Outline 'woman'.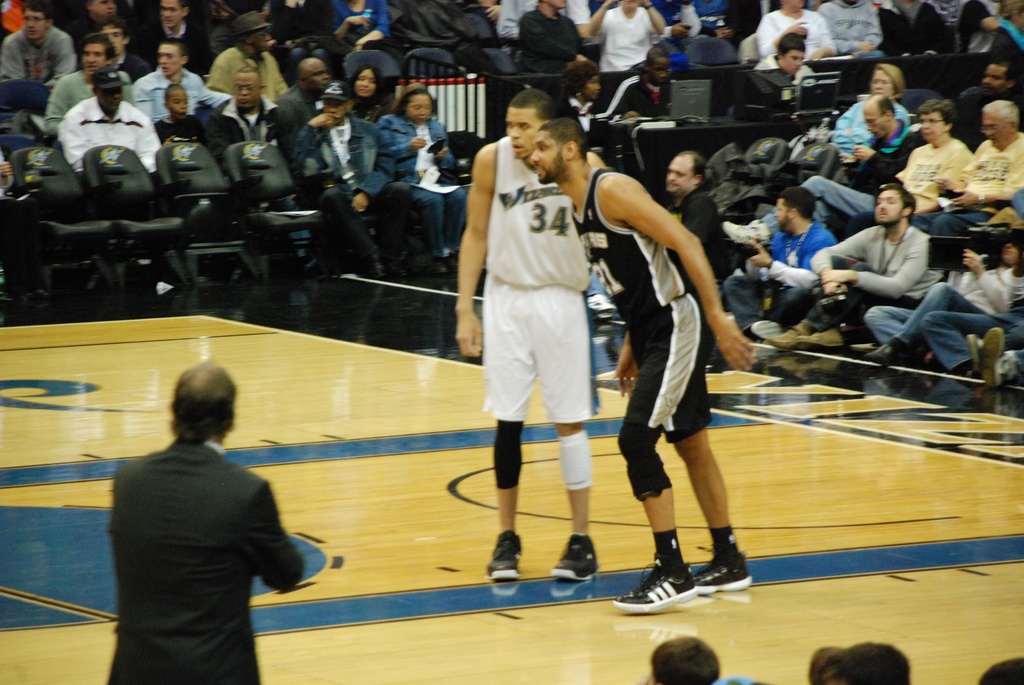
Outline: {"left": 373, "top": 90, "right": 464, "bottom": 263}.
